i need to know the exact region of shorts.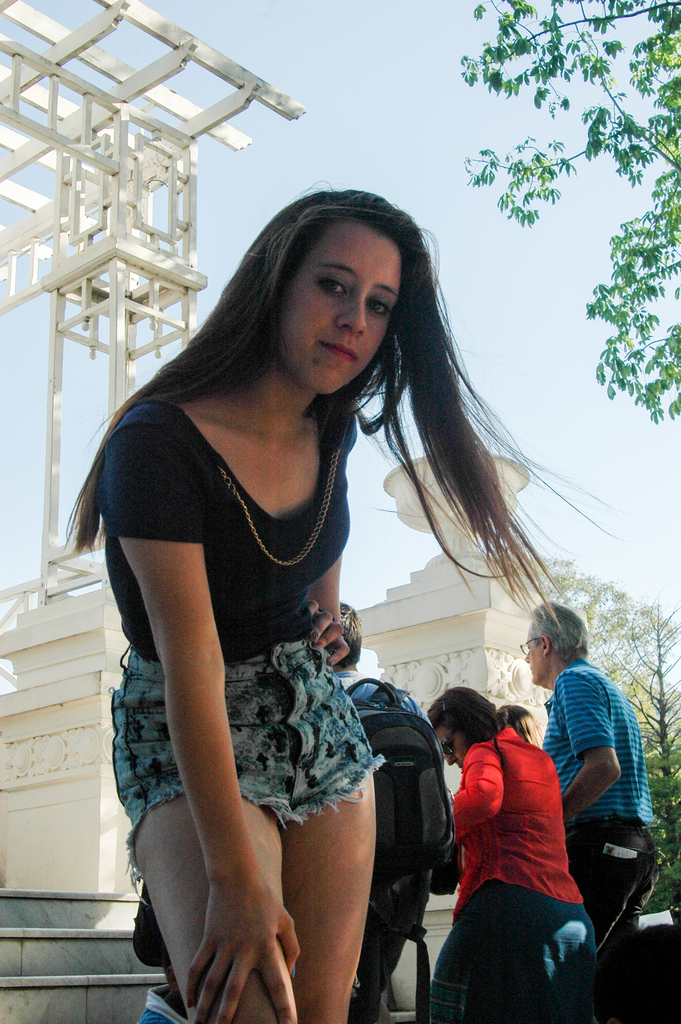
Region: select_region(89, 636, 398, 870).
